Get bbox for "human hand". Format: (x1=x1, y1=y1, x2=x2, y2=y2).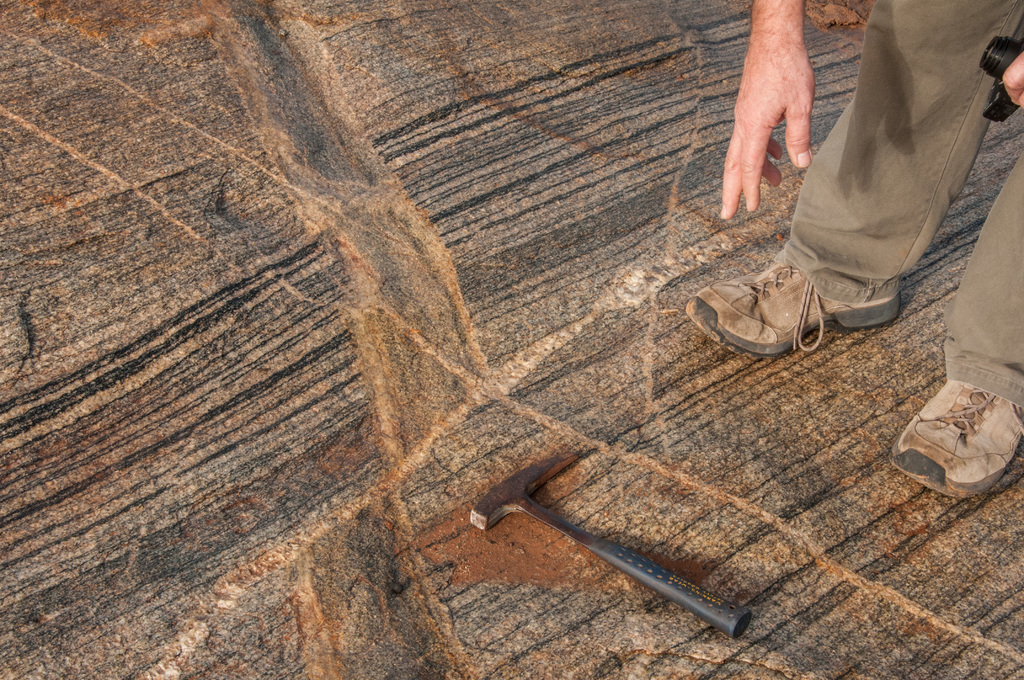
(x1=1001, y1=51, x2=1023, y2=107).
